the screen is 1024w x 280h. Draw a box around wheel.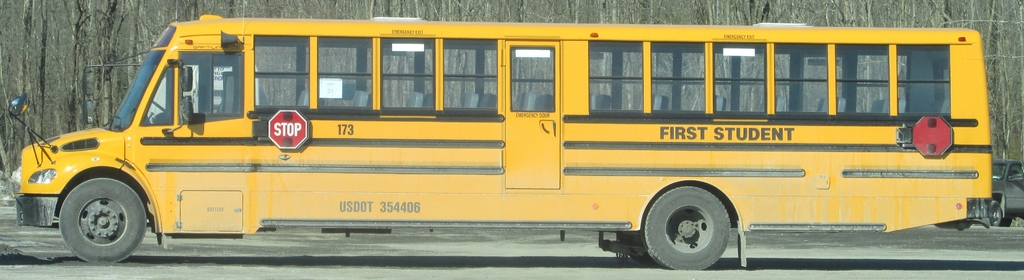
locate(59, 178, 150, 261).
